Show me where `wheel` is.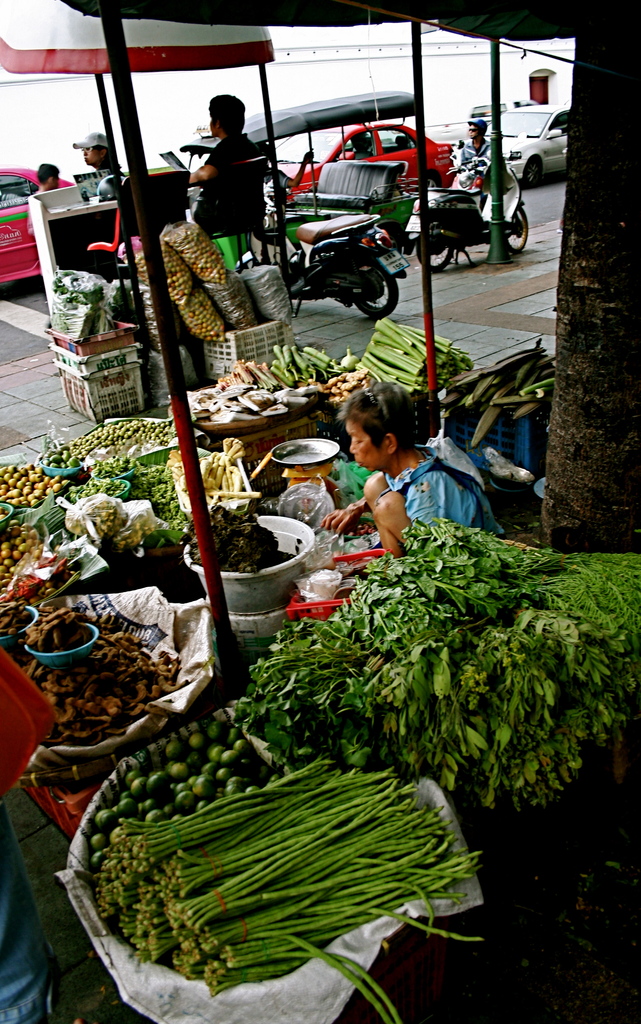
`wheel` is at bbox=(503, 195, 537, 255).
